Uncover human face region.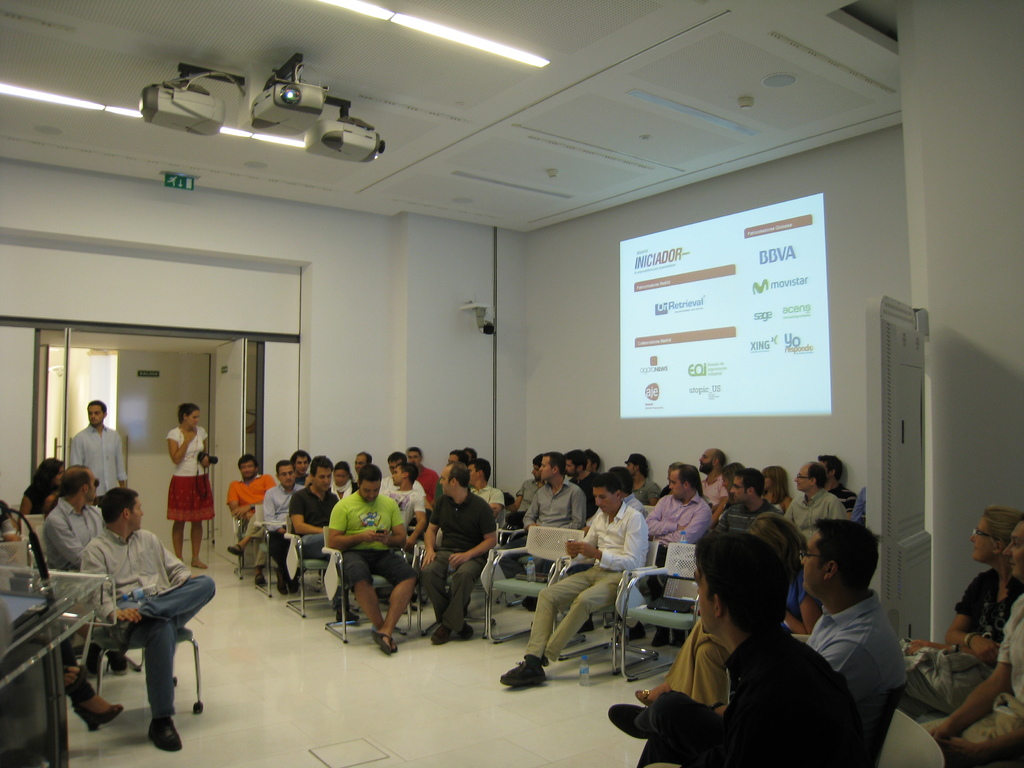
Uncovered: <bbox>671, 471, 684, 504</bbox>.
